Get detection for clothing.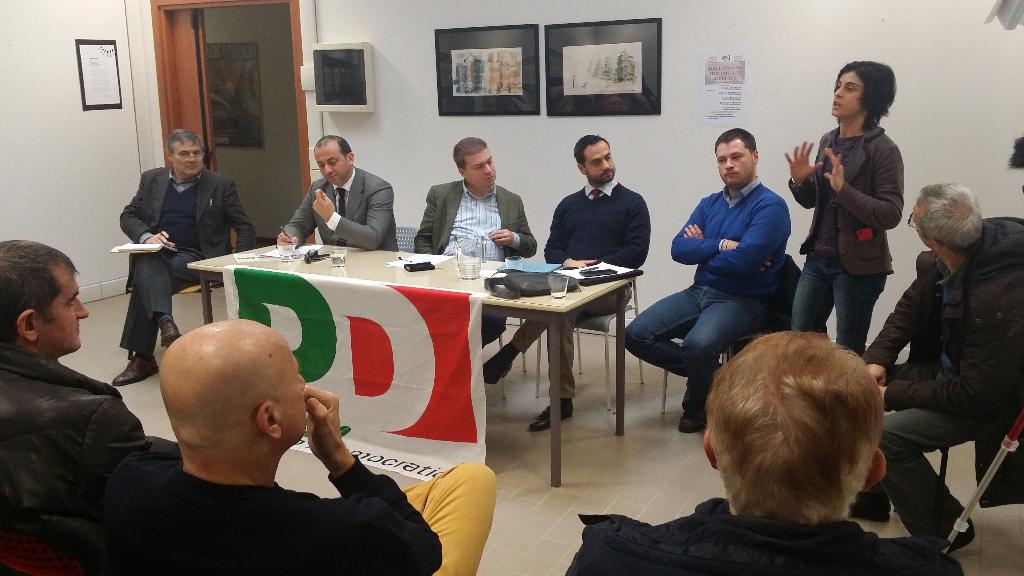
Detection: x1=8, y1=351, x2=161, y2=556.
